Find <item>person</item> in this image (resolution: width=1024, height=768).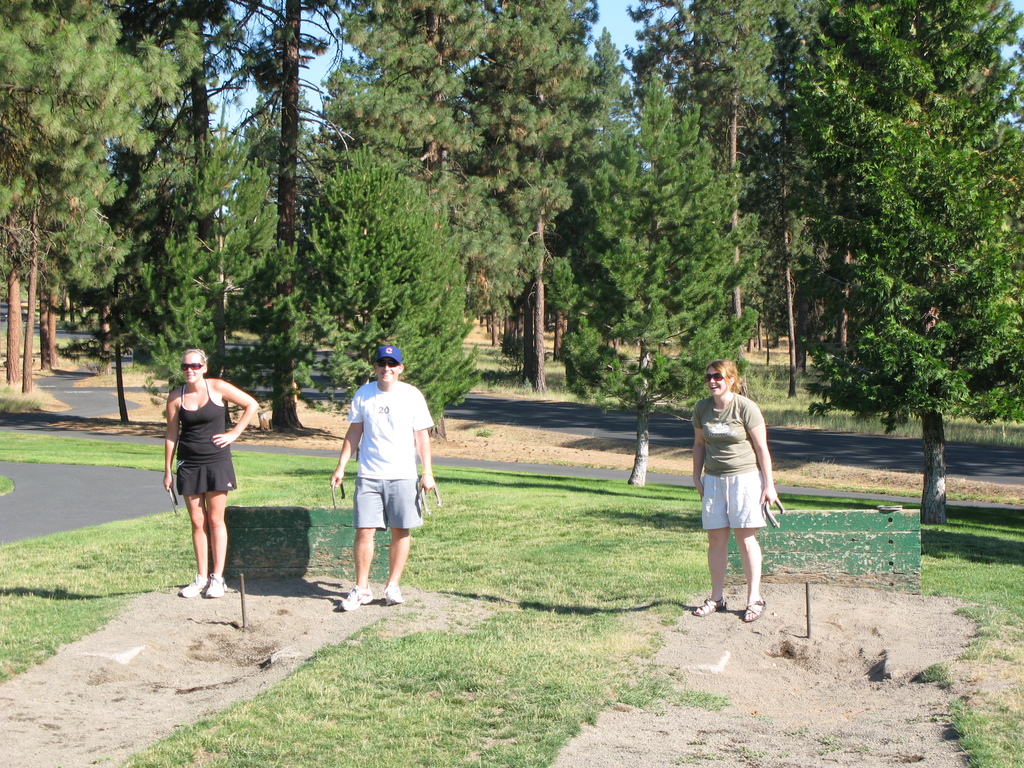
bbox=[323, 344, 435, 609].
